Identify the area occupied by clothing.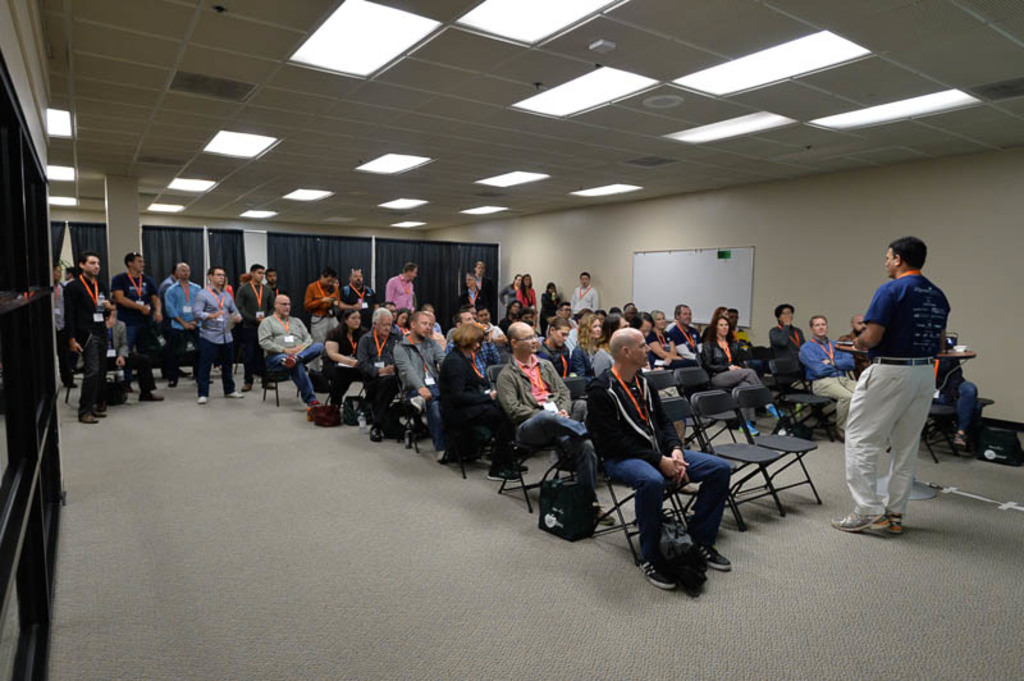
Area: (left=49, top=284, right=73, bottom=384).
